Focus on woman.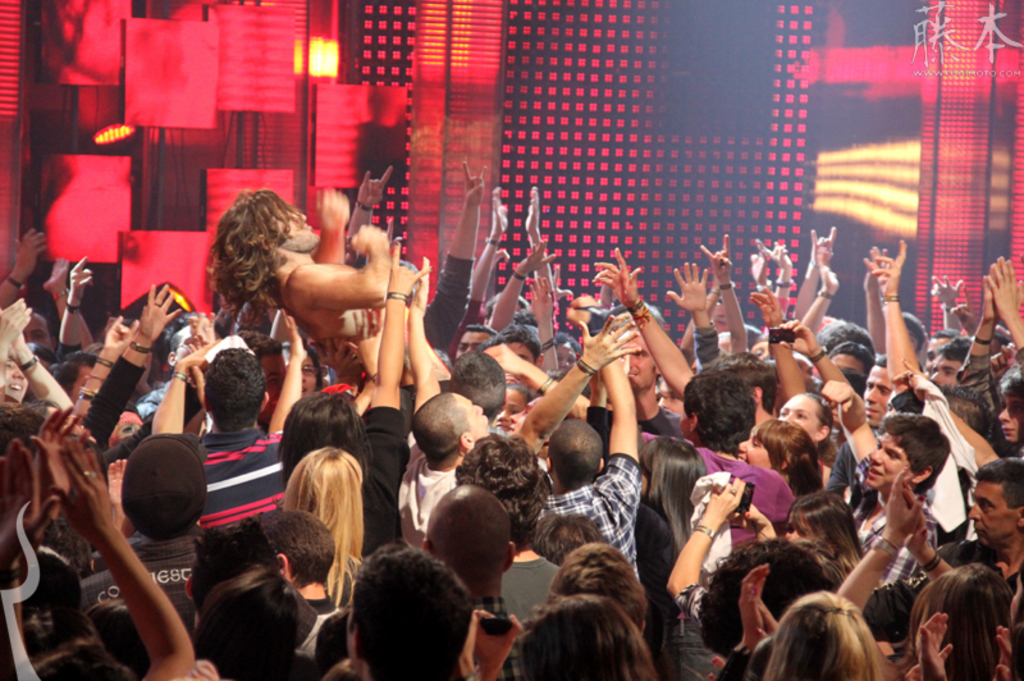
Focused at 785,493,864,565.
